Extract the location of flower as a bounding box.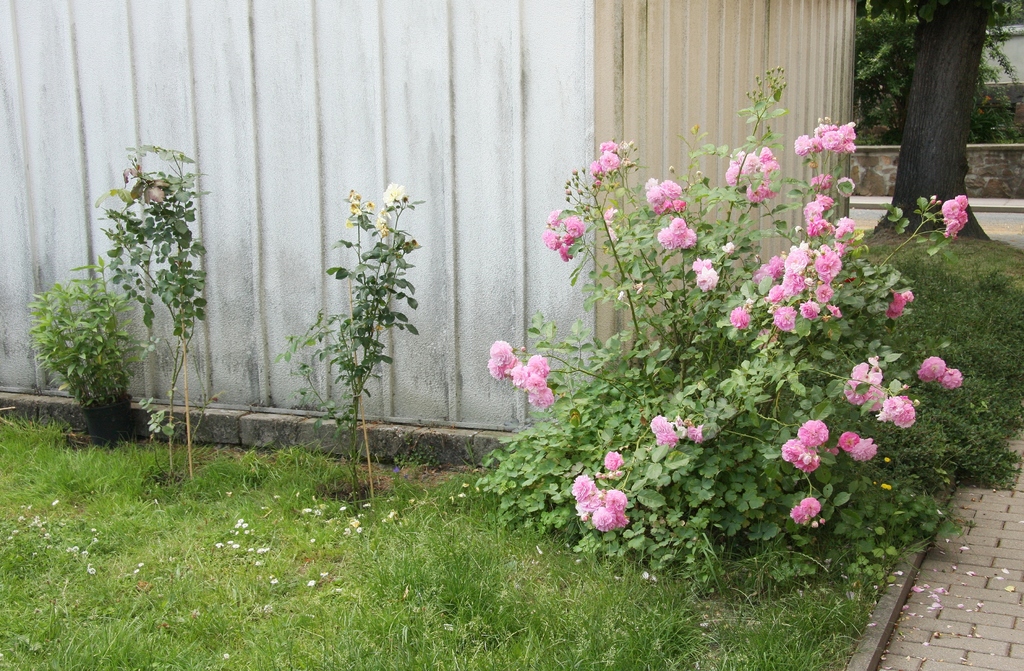
<box>602,208,615,224</box>.
